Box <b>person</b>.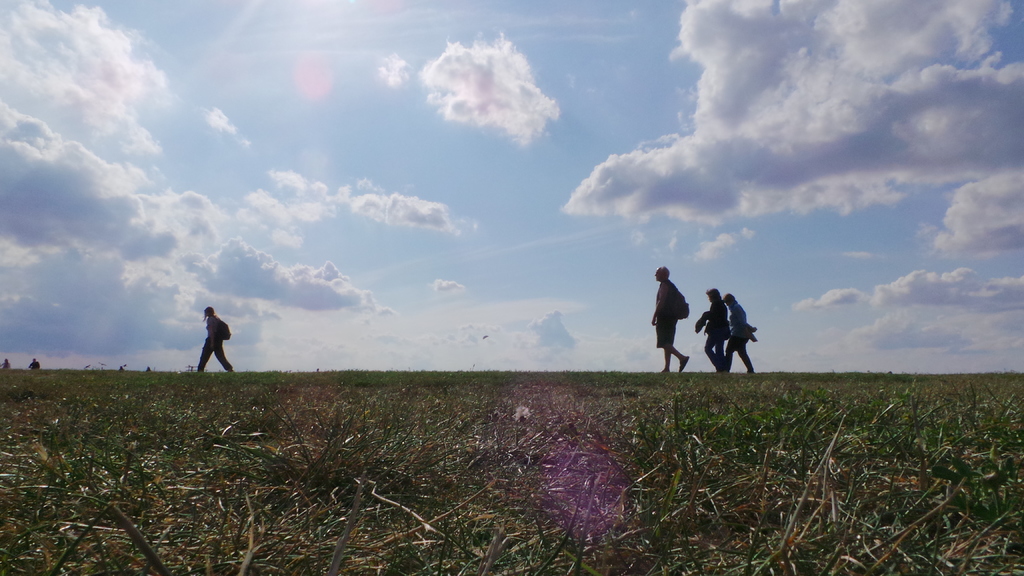
region(724, 296, 758, 373).
